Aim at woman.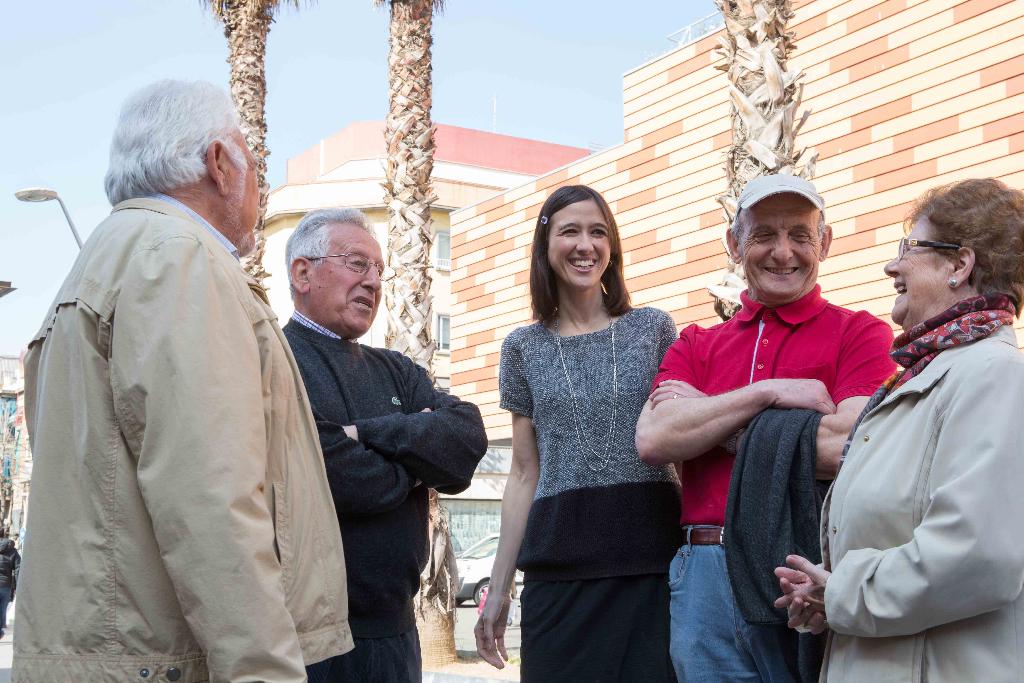
Aimed at left=774, top=177, right=1023, bottom=682.
